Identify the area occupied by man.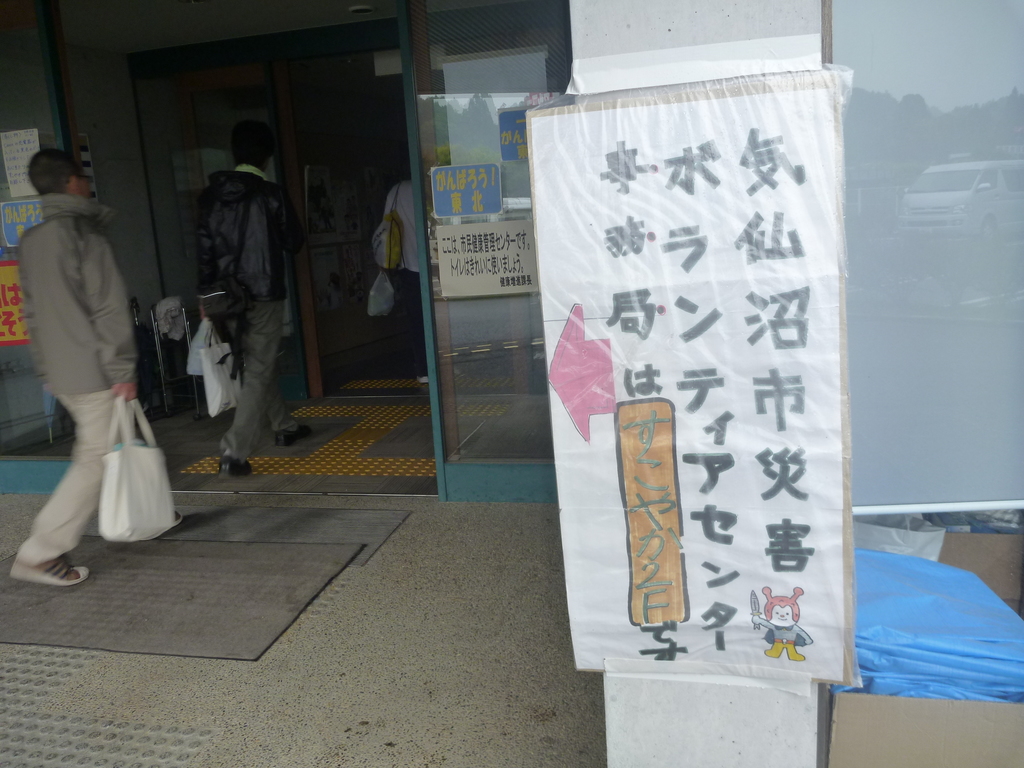
Area: rect(209, 115, 314, 480).
